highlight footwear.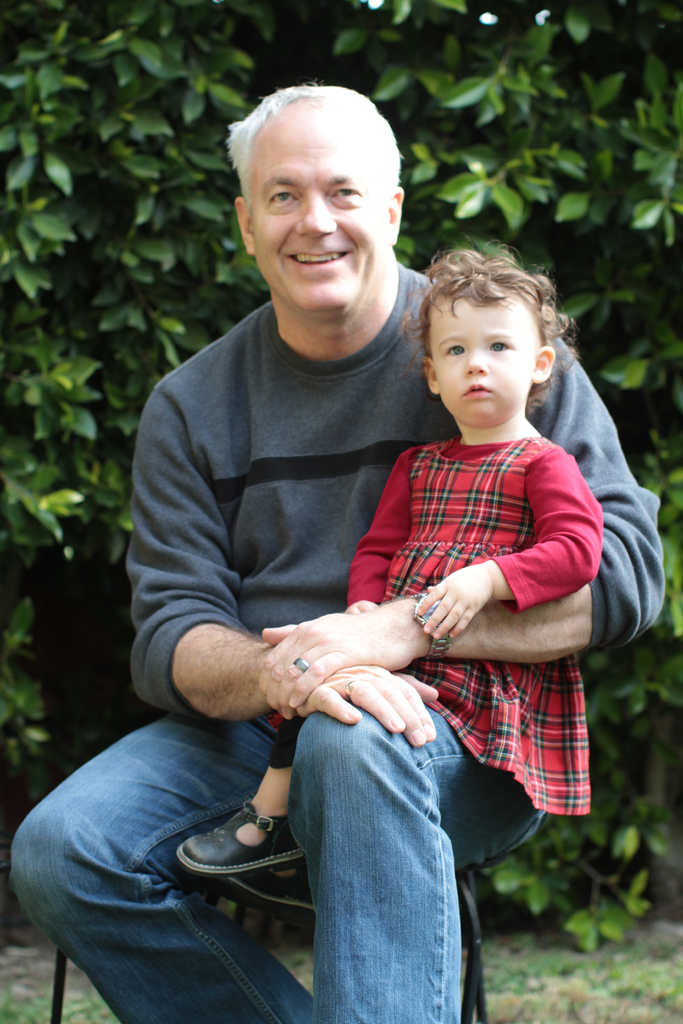
Highlighted region: bbox=[213, 867, 318, 937].
